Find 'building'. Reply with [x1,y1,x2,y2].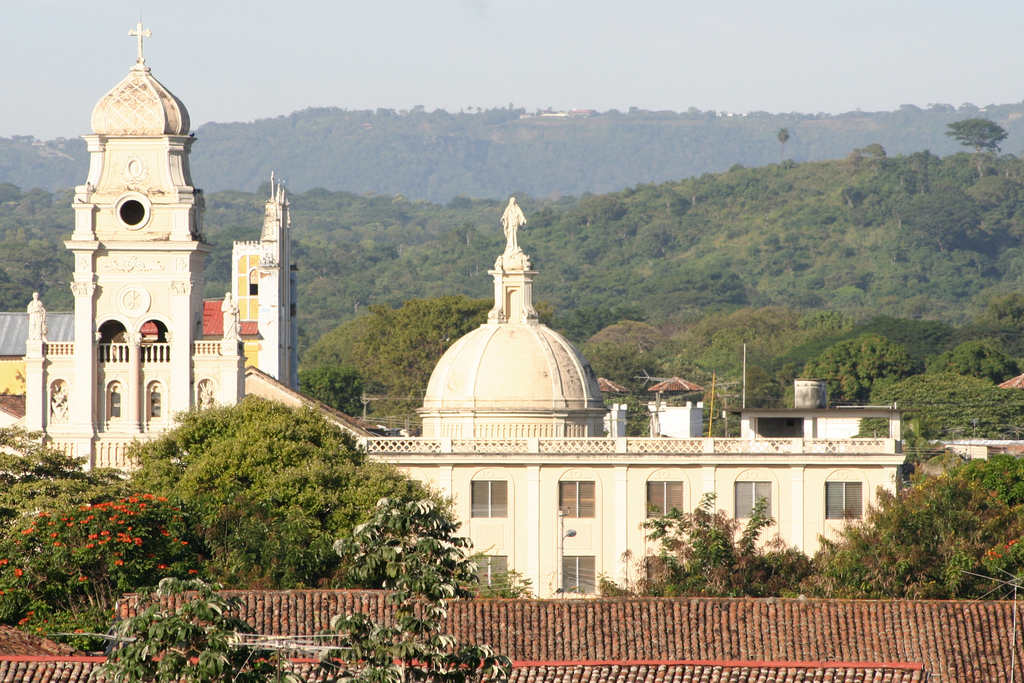
[2,595,1023,682].
